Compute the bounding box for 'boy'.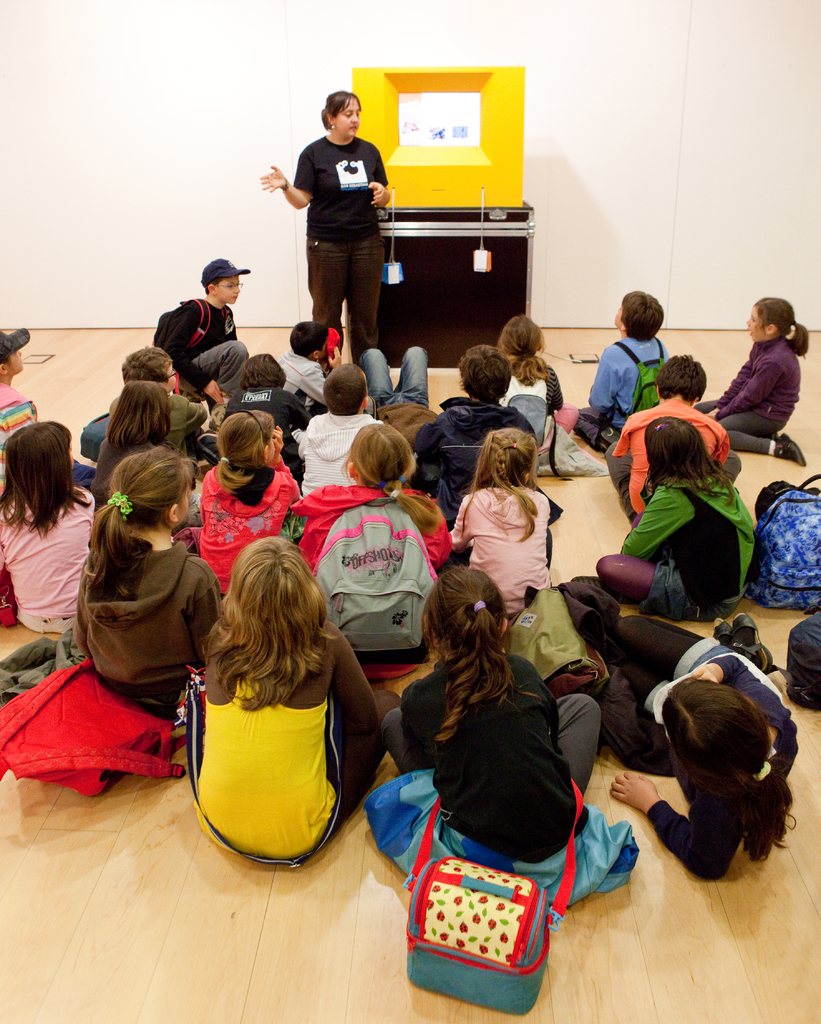
bbox=(159, 255, 254, 410).
